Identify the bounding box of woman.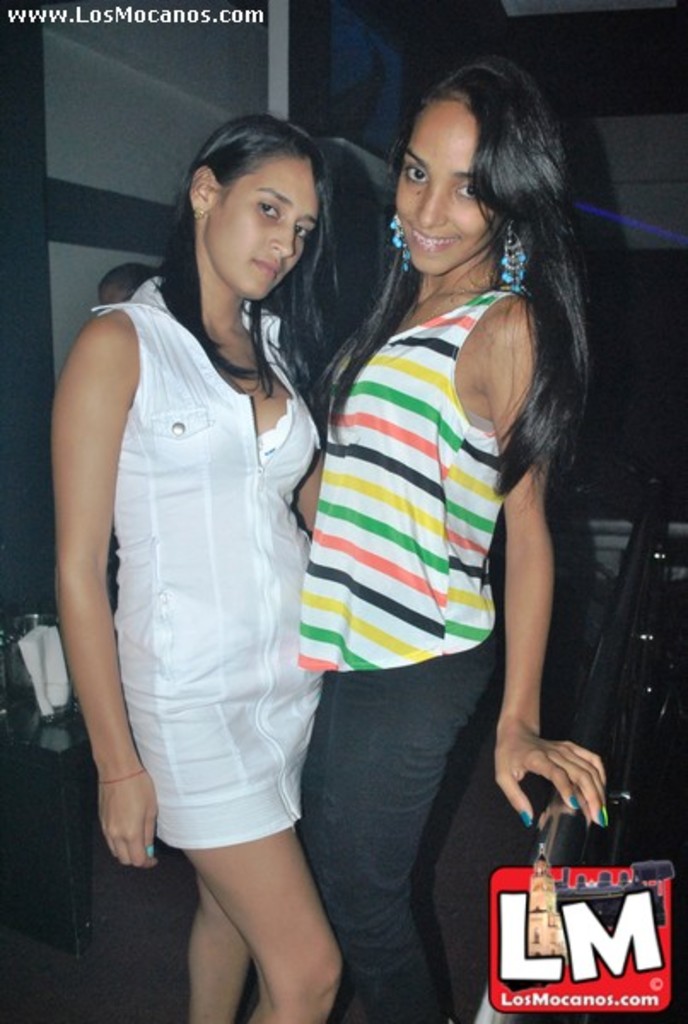
bbox(48, 109, 369, 983).
